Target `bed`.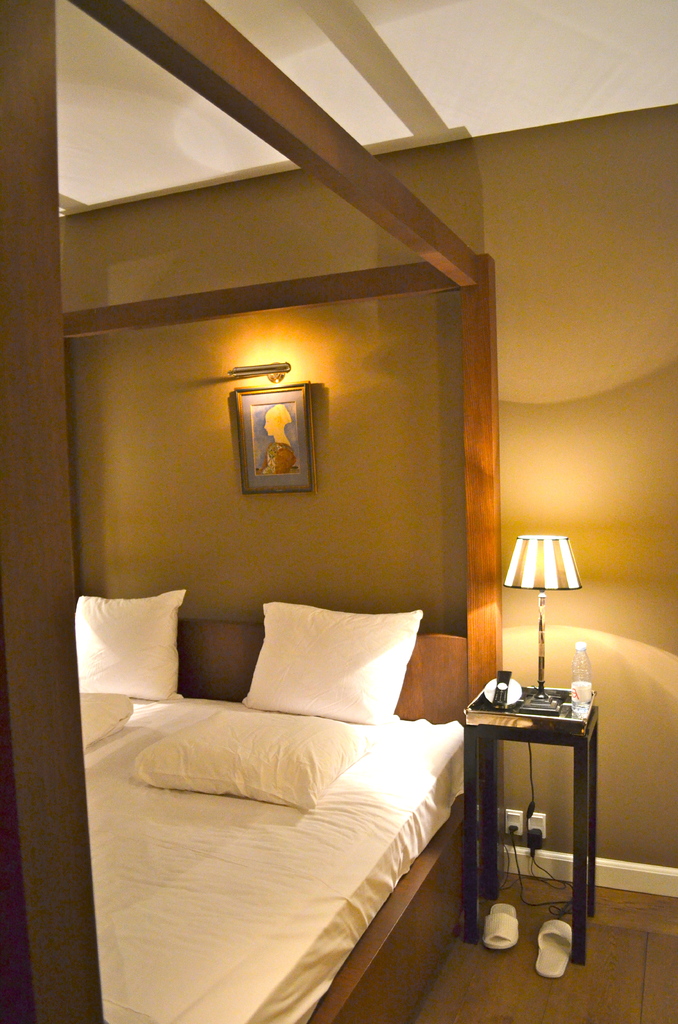
Target region: pyautogui.locateOnScreen(0, 0, 510, 1023).
